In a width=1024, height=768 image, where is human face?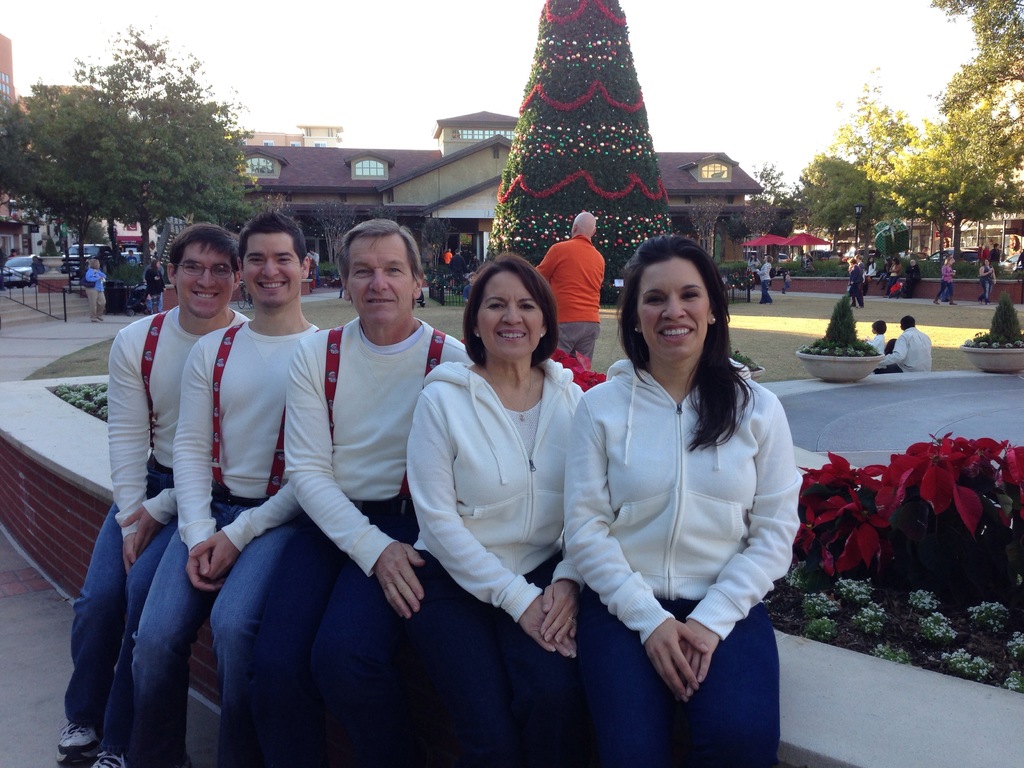
250, 235, 297, 303.
